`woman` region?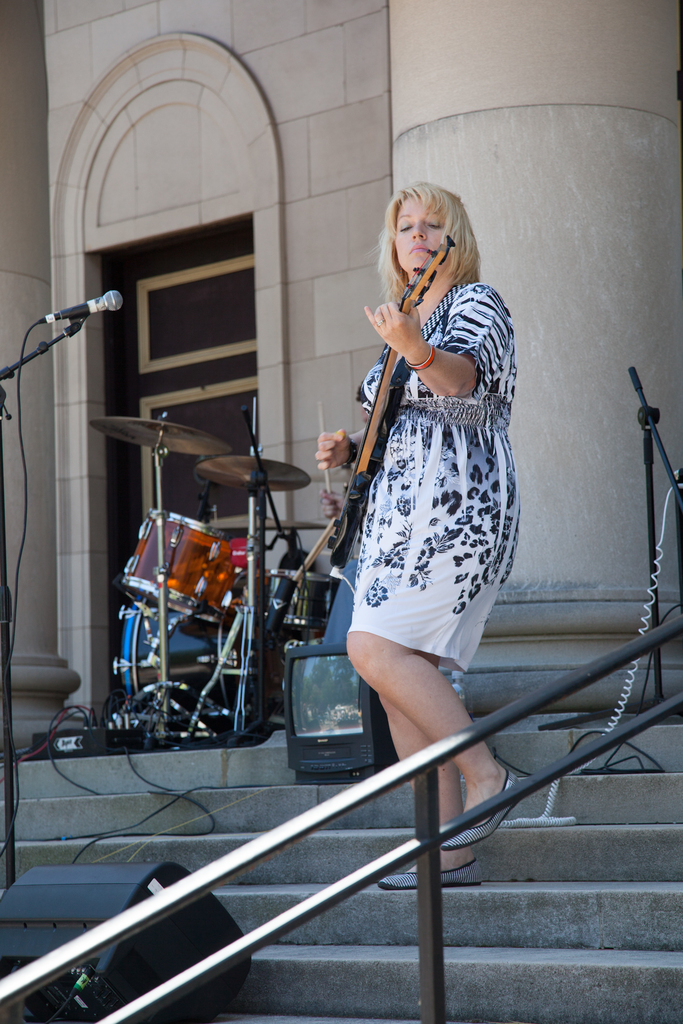
bbox(323, 176, 554, 892)
